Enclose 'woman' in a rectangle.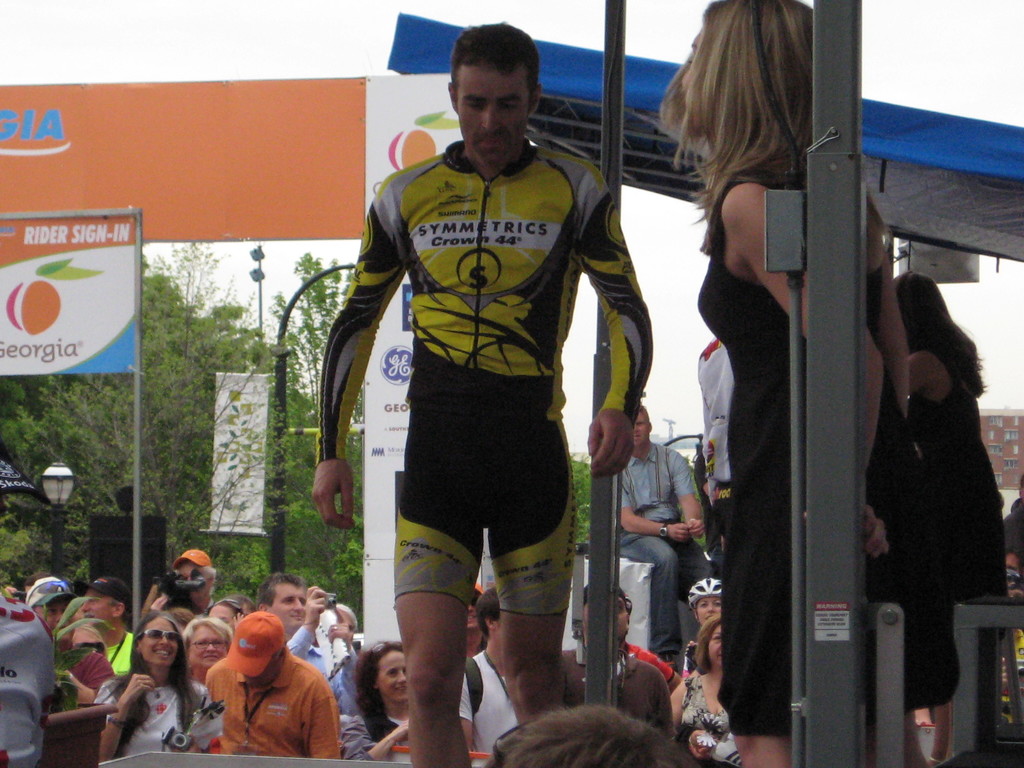
<bbox>340, 634, 413, 767</bbox>.
